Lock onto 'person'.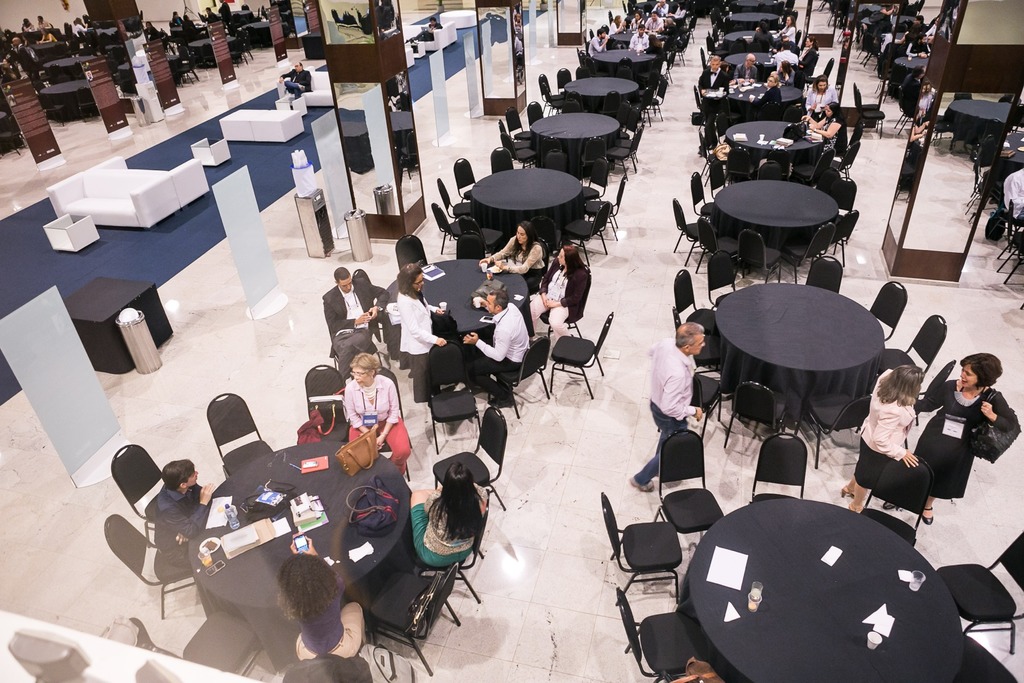
Locked: 38, 15, 57, 45.
